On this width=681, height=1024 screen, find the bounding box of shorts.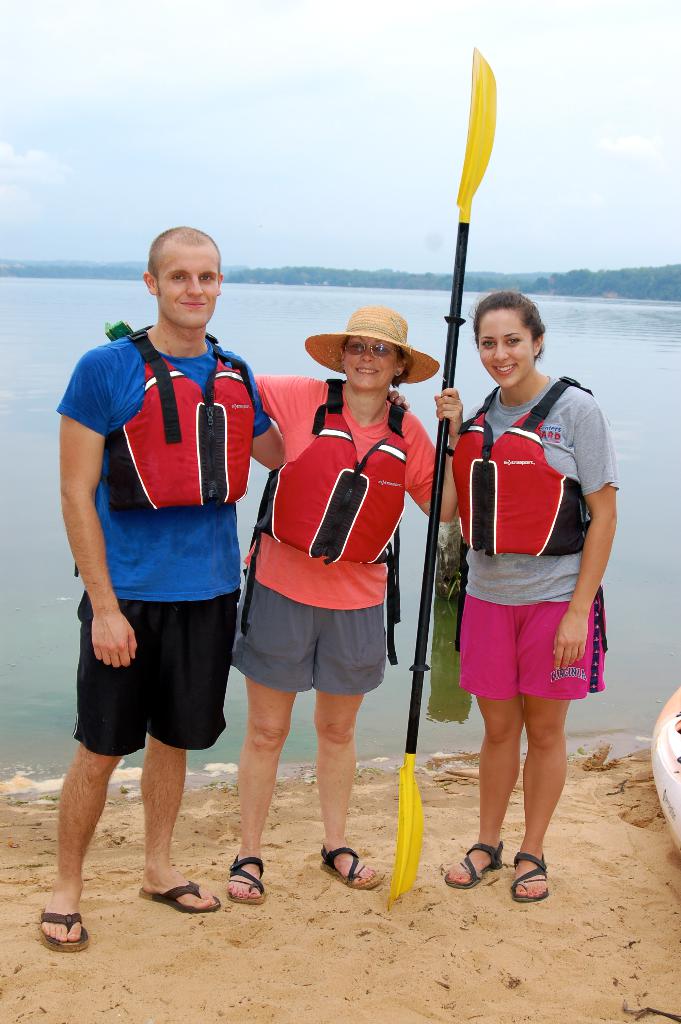
Bounding box: 455/600/608/700.
